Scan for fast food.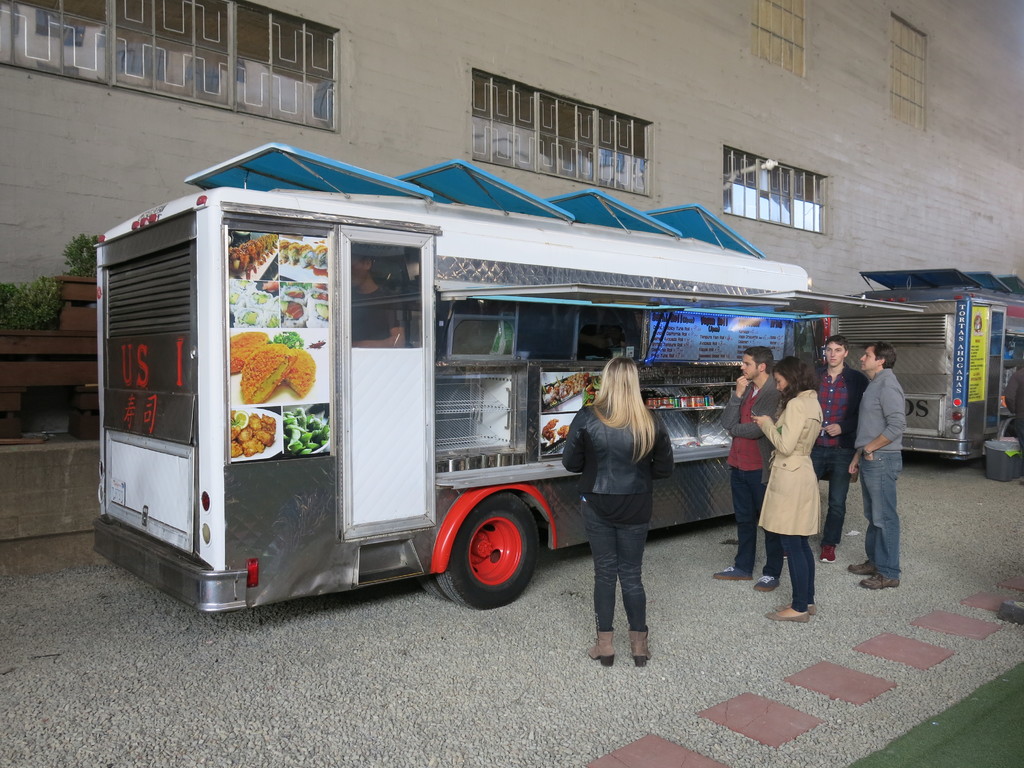
Scan result: (x1=545, y1=415, x2=560, y2=441).
